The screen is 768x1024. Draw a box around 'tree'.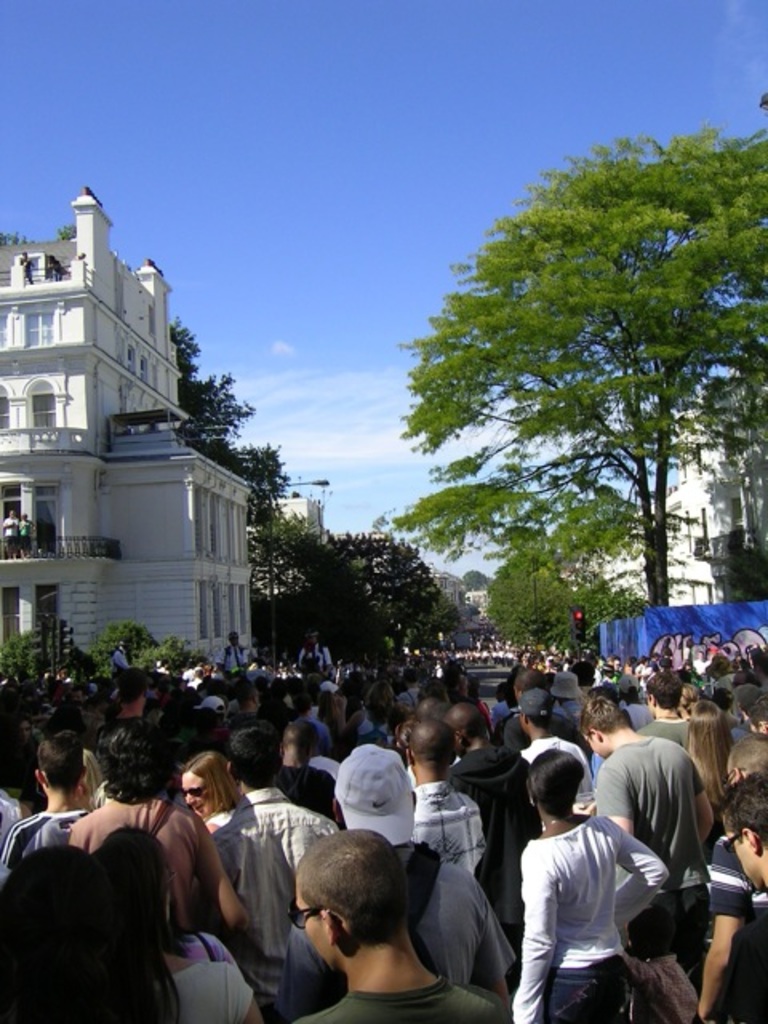
crop(475, 547, 645, 659).
